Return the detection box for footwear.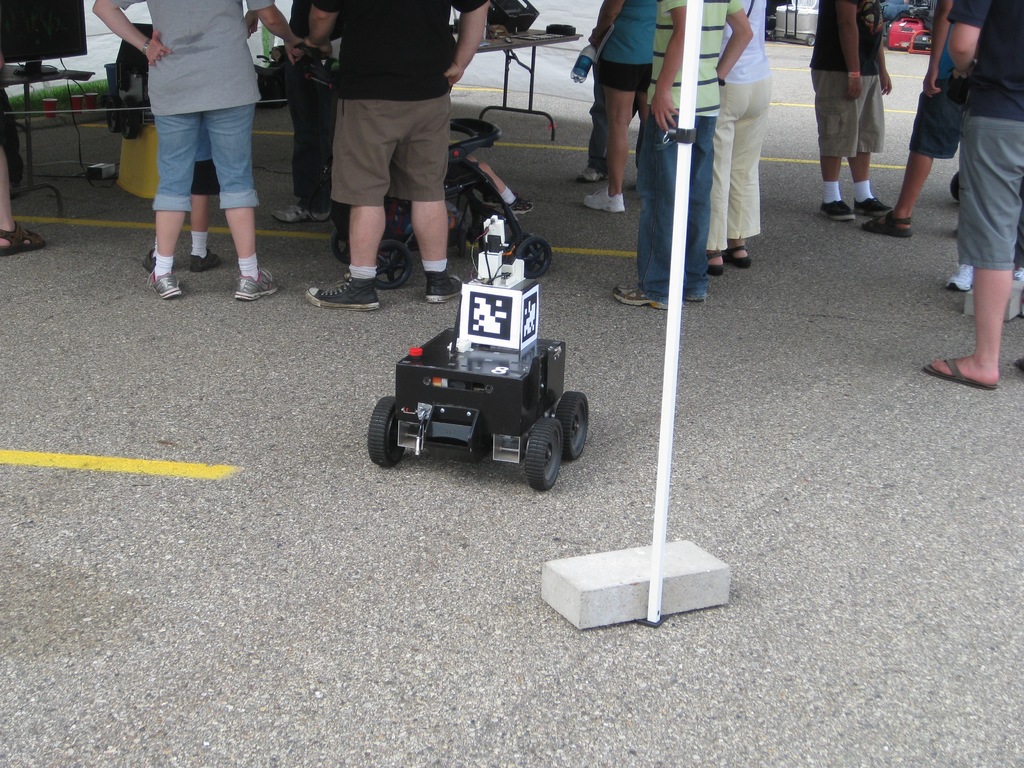
(816,200,854,225).
